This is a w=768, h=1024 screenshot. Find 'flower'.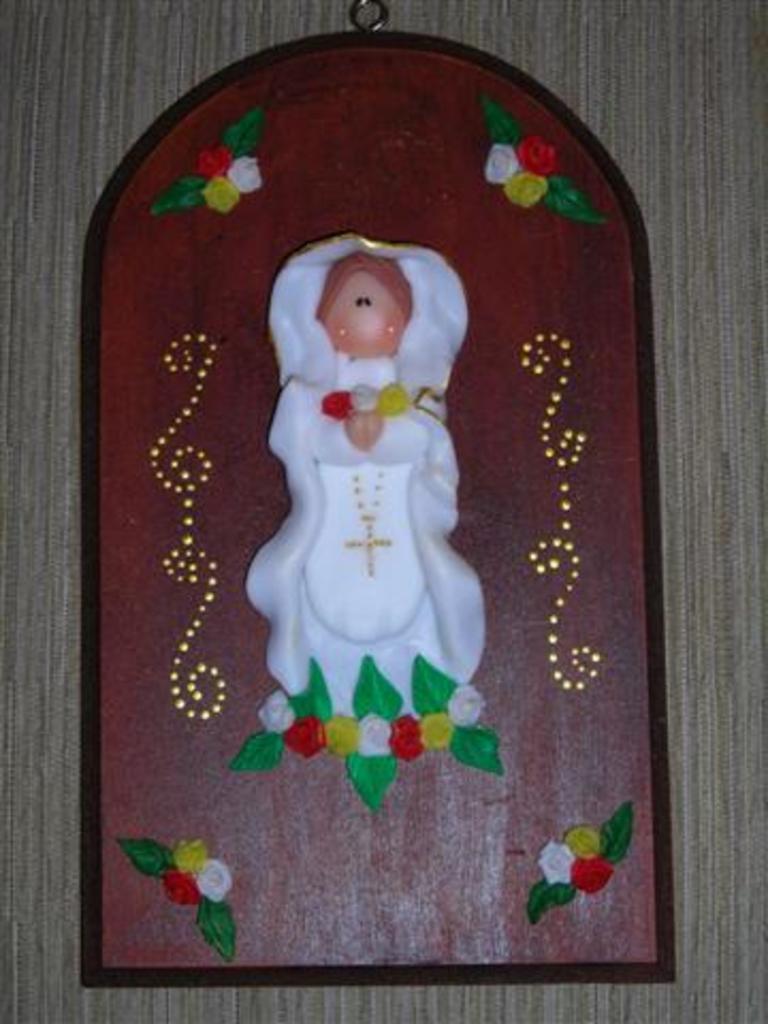
Bounding box: [580, 860, 623, 892].
